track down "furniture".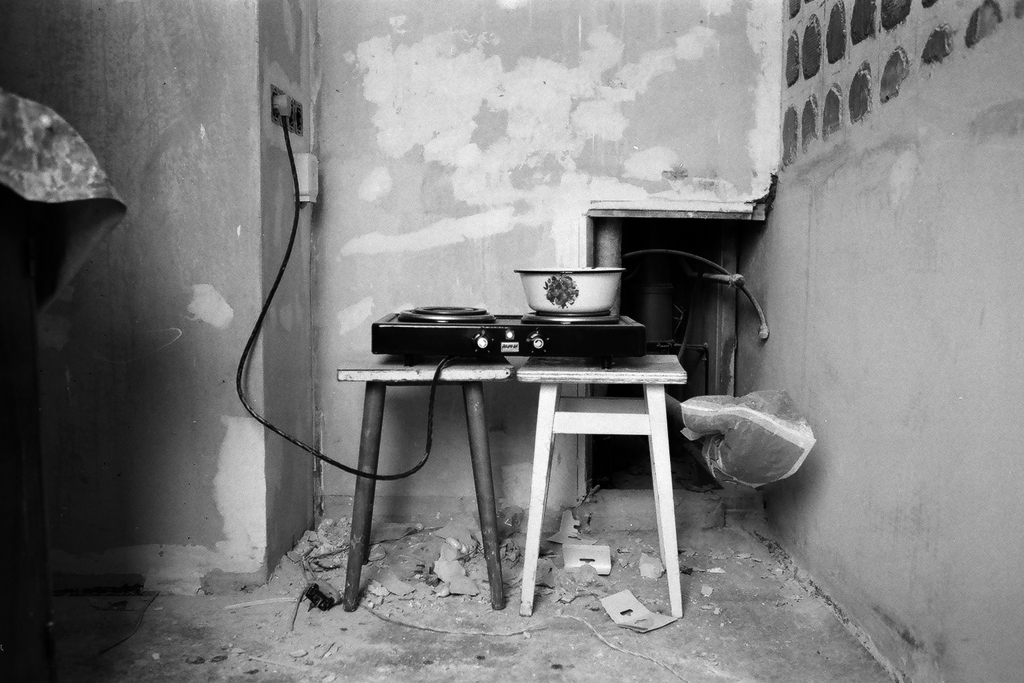
Tracked to {"x1": 518, "y1": 355, "x2": 686, "y2": 619}.
